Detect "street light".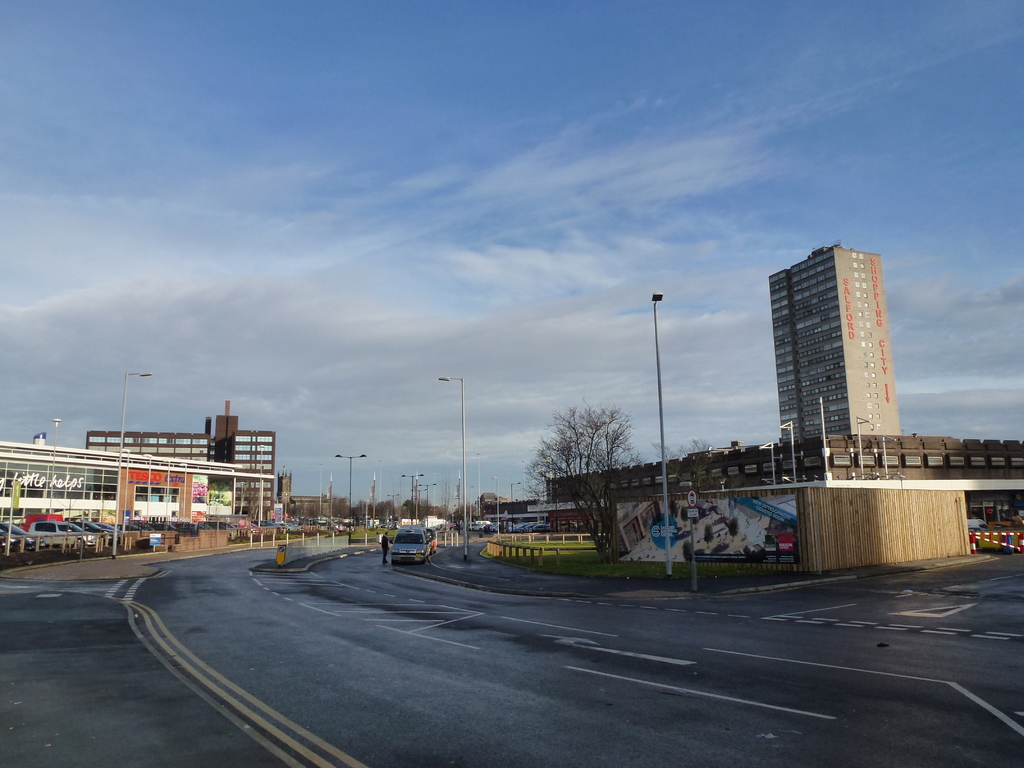
Detected at (276, 495, 279, 500).
